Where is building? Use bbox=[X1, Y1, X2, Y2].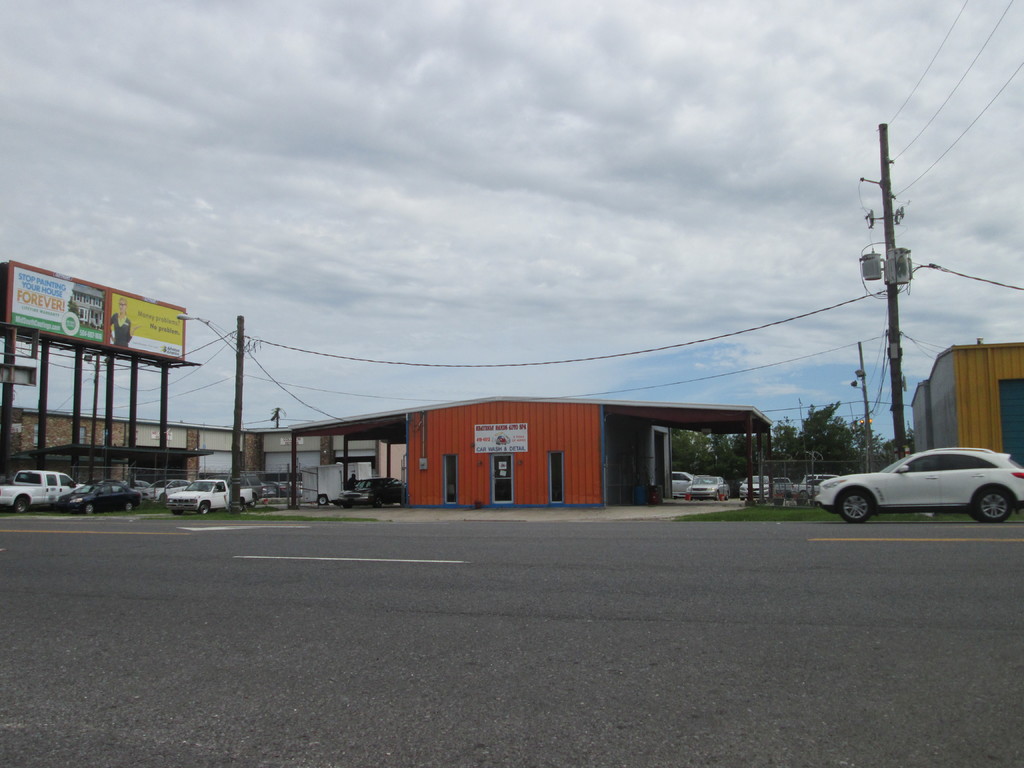
bbox=[1, 410, 289, 518].
